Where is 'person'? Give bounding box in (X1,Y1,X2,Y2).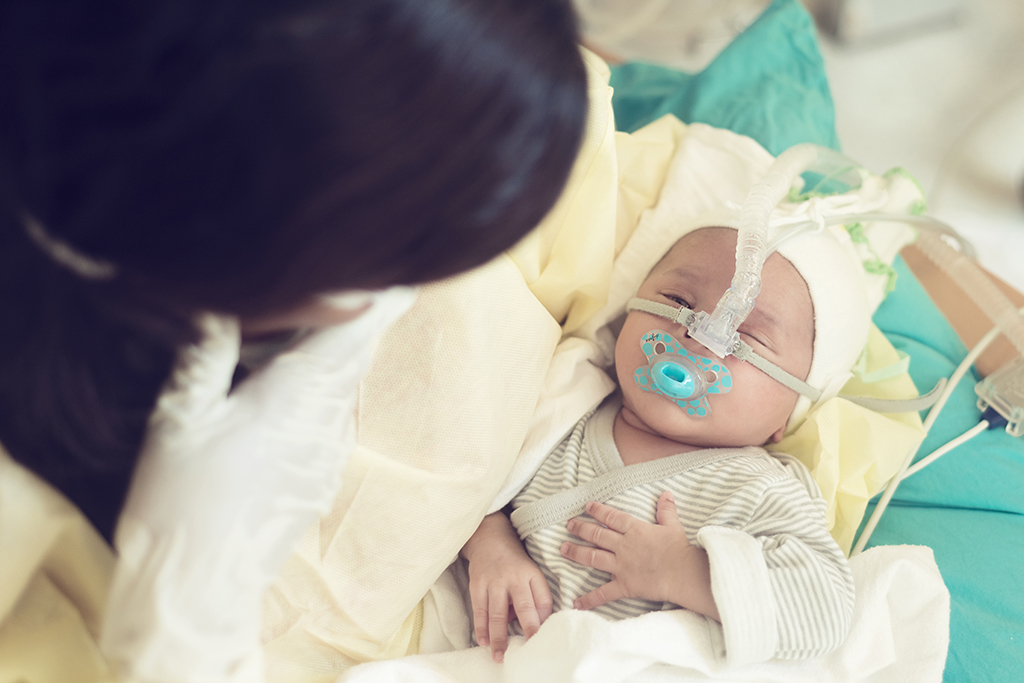
(7,0,589,554).
